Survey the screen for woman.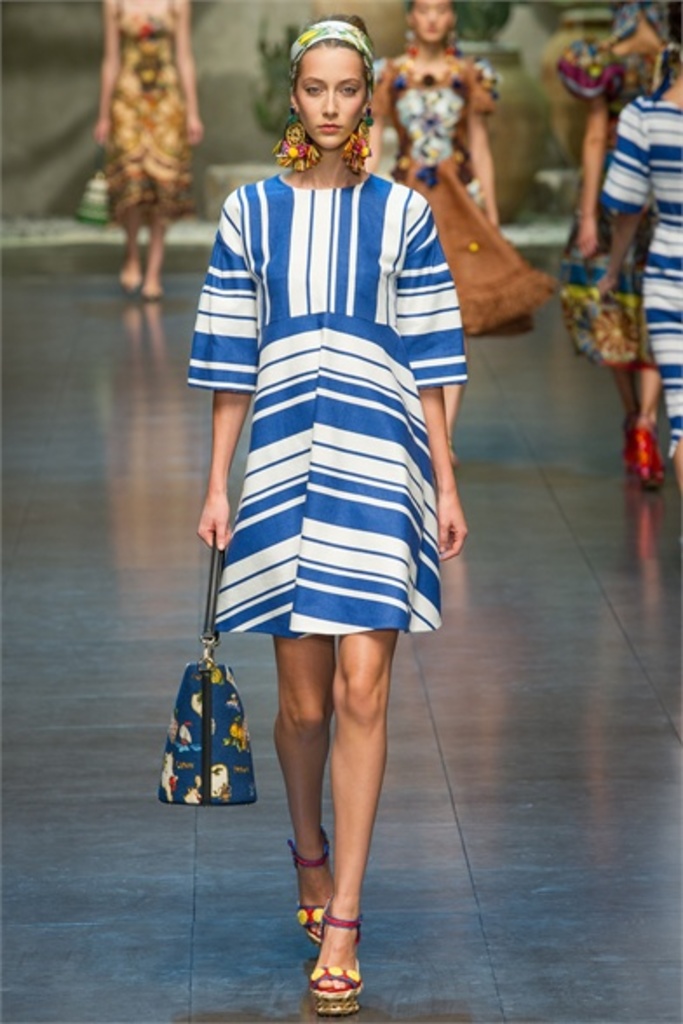
Survey found: (558, 0, 681, 491).
